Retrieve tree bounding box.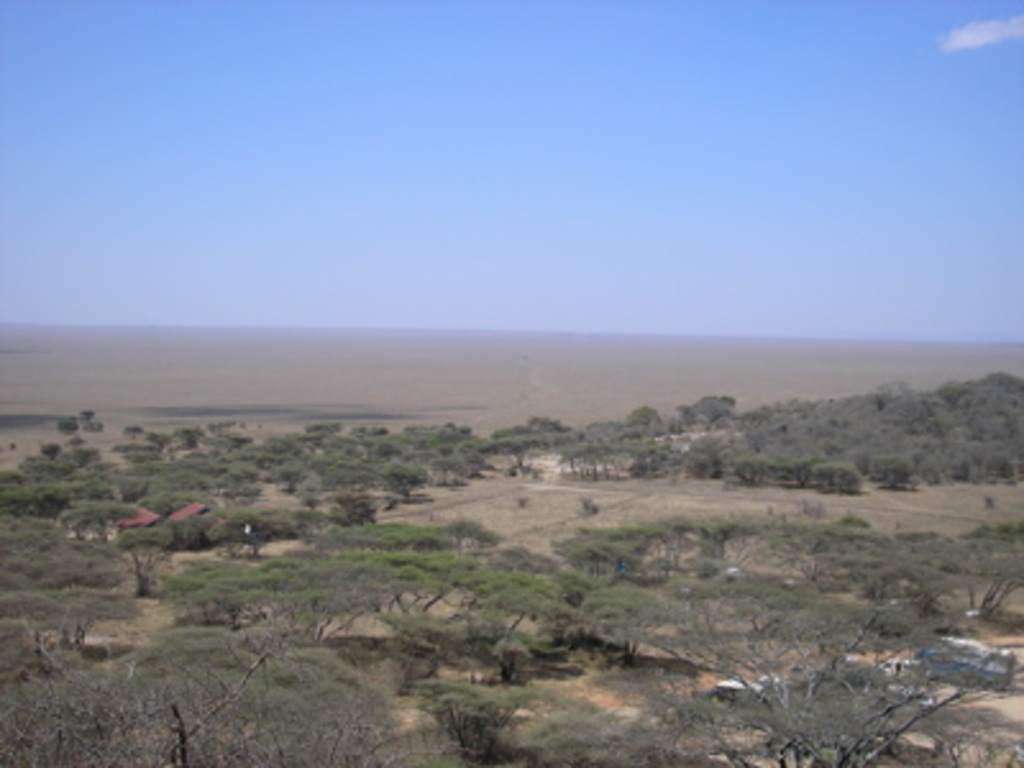
Bounding box: [0,535,136,663].
